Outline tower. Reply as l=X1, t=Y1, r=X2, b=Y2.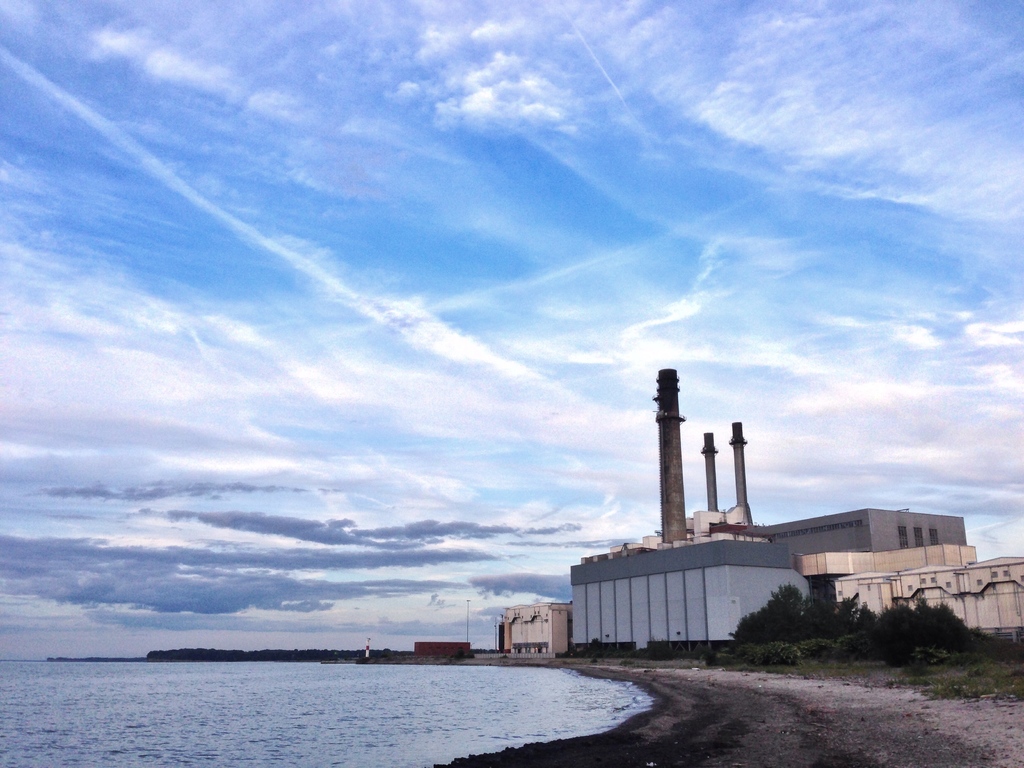
l=699, t=431, r=719, b=508.
